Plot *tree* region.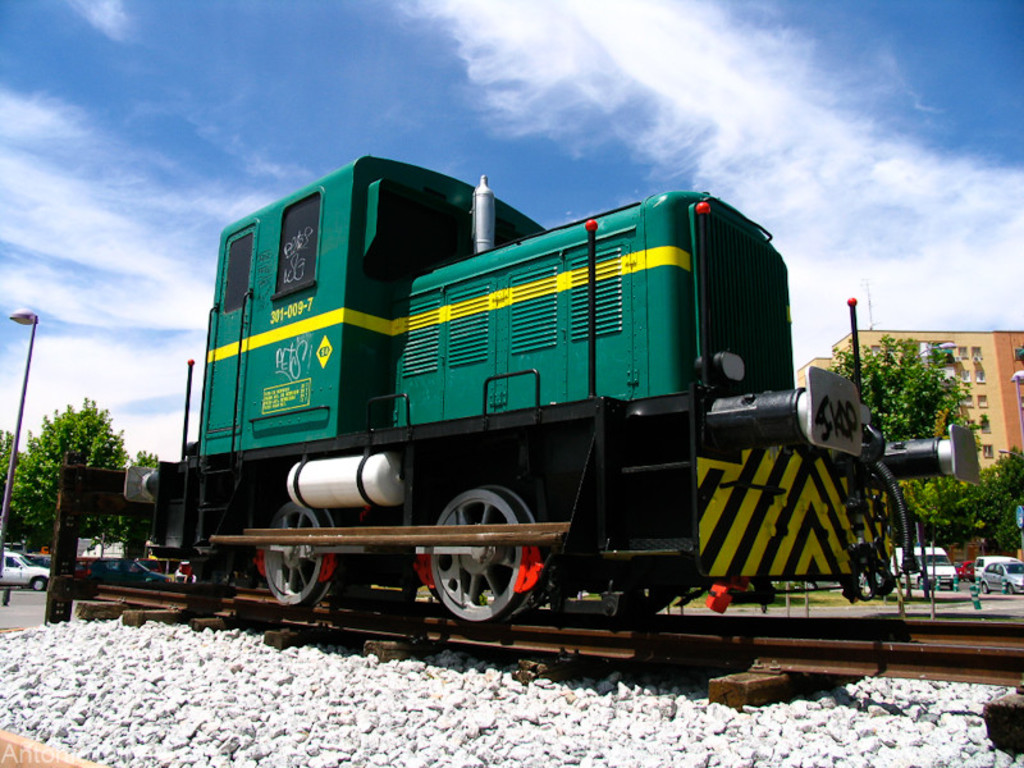
Plotted at pyautogui.locateOnScreen(826, 330, 992, 448).
